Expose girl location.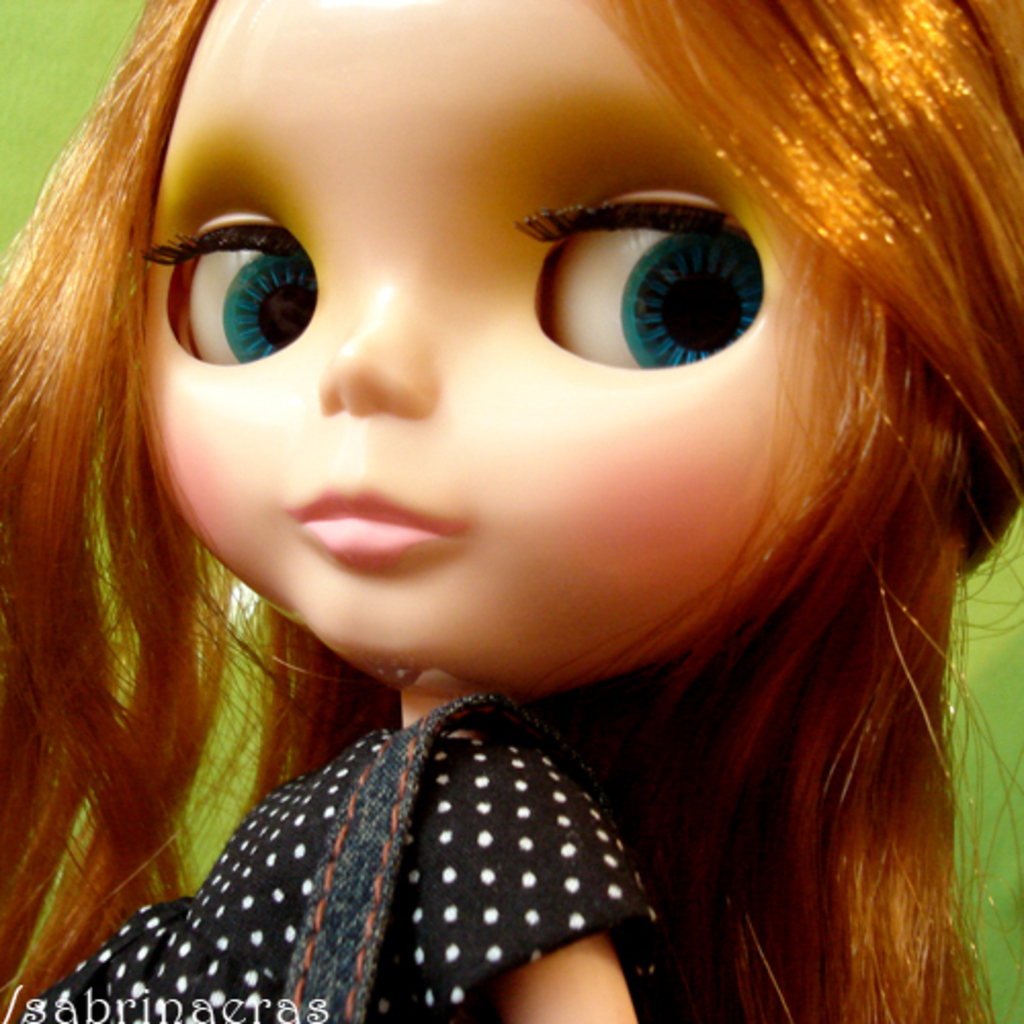
Exposed at [0, 0, 1023, 1023].
